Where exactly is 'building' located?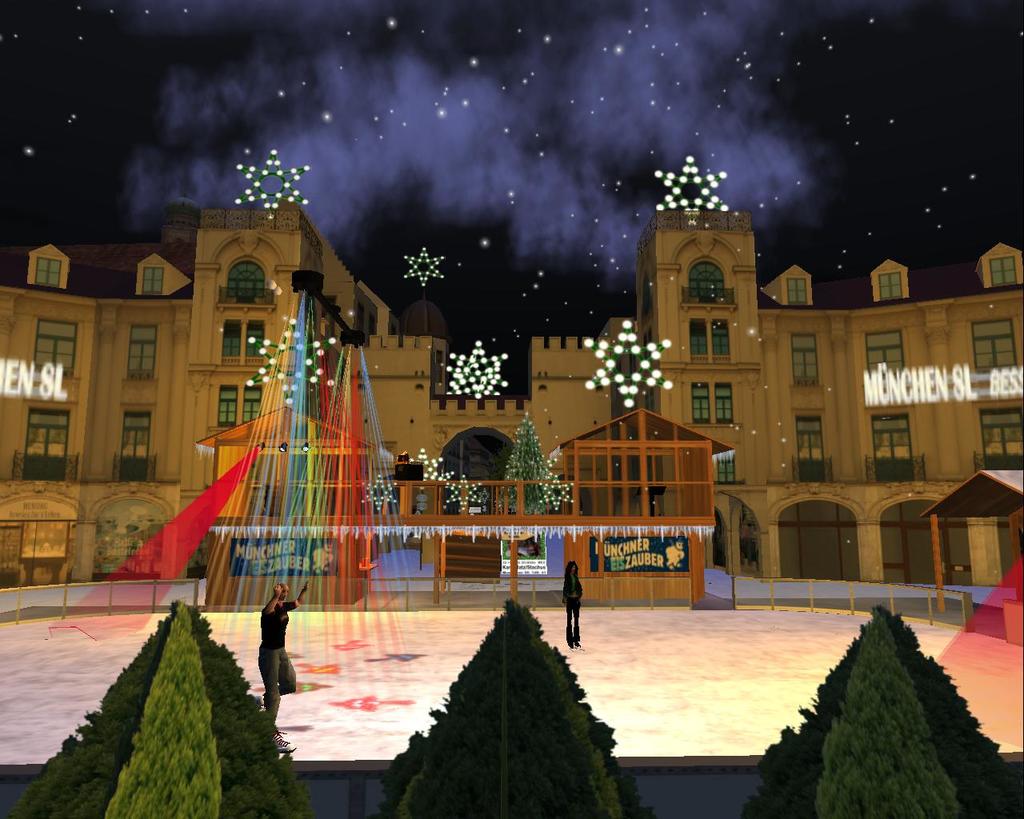
Its bounding box is x1=5 y1=195 x2=1023 y2=645.
